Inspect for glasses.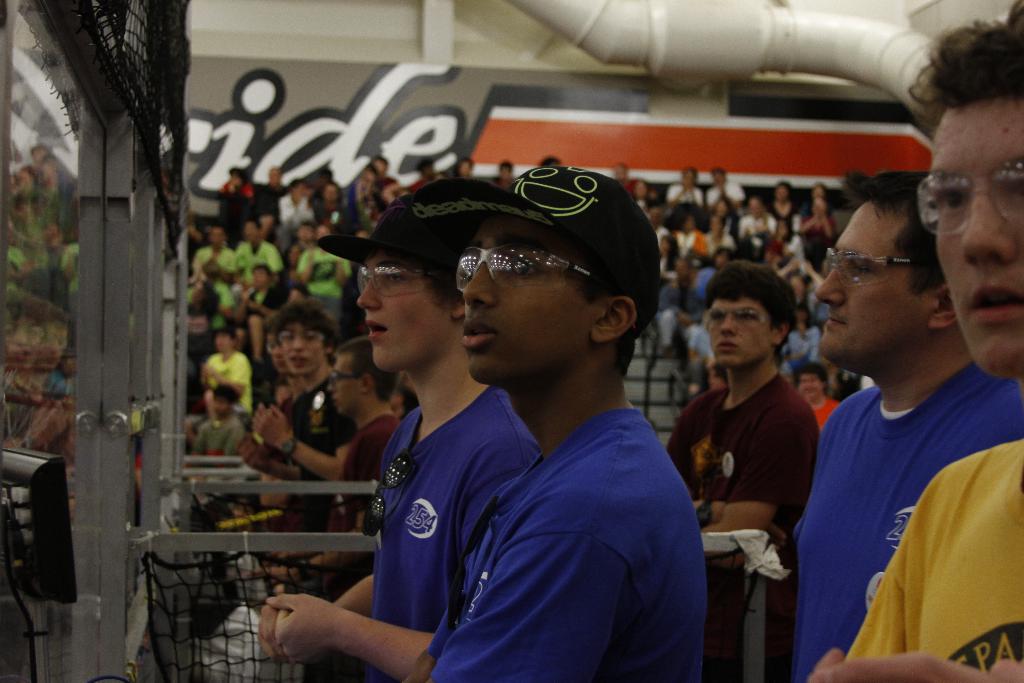
Inspection: left=448, top=236, right=603, bottom=292.
